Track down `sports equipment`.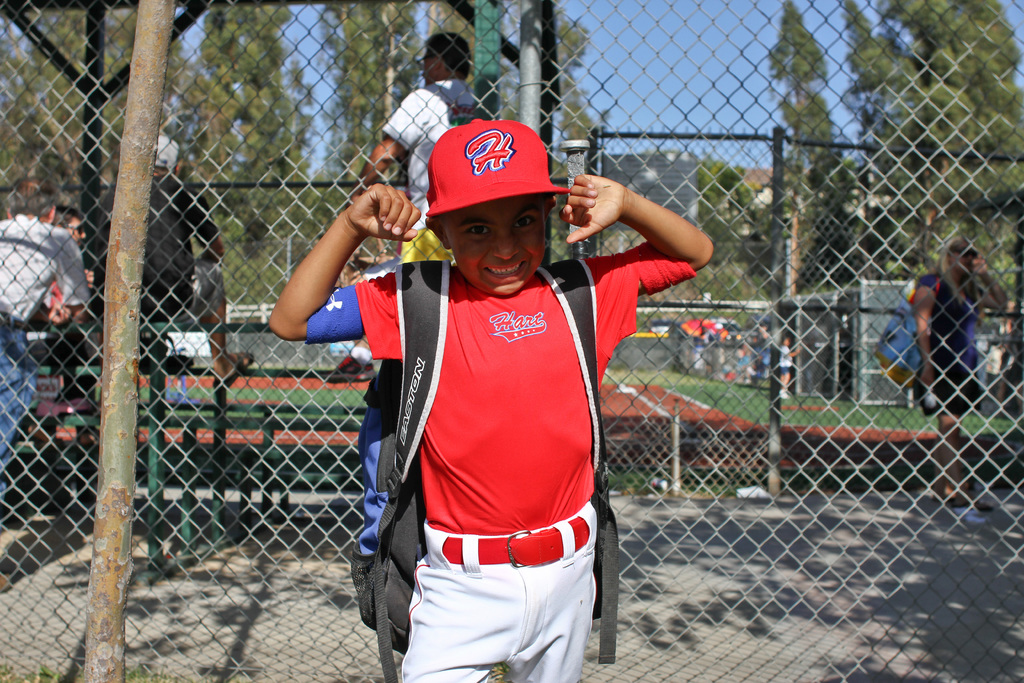
Tracked to [left=353, top=245, right=636, bottom=535].
